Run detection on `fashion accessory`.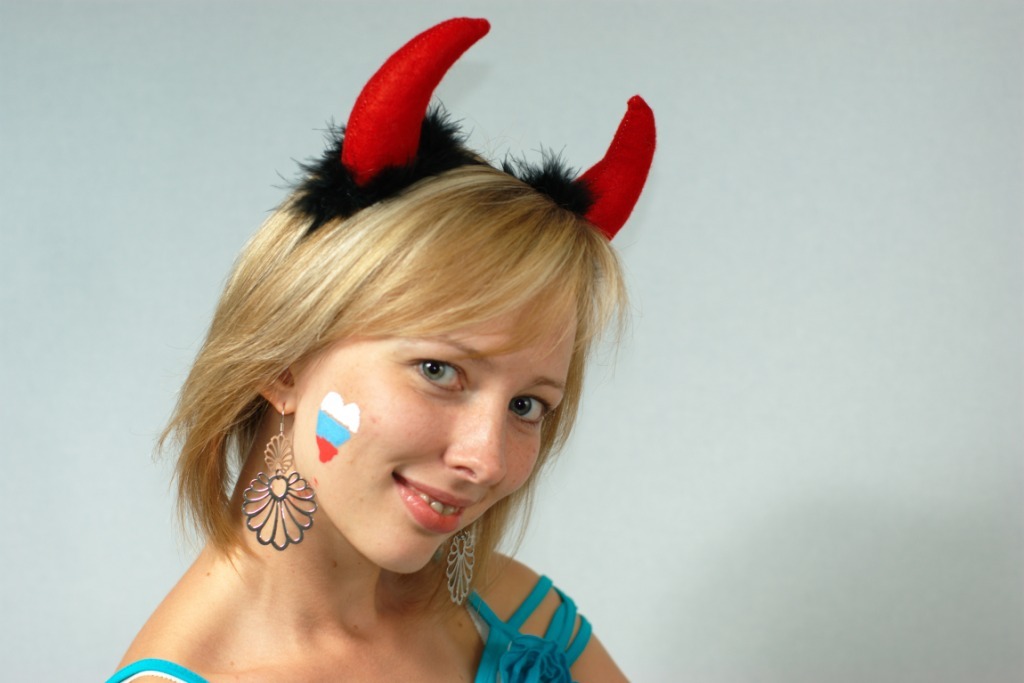
Result: bbox(242, 405, 317, 548).
